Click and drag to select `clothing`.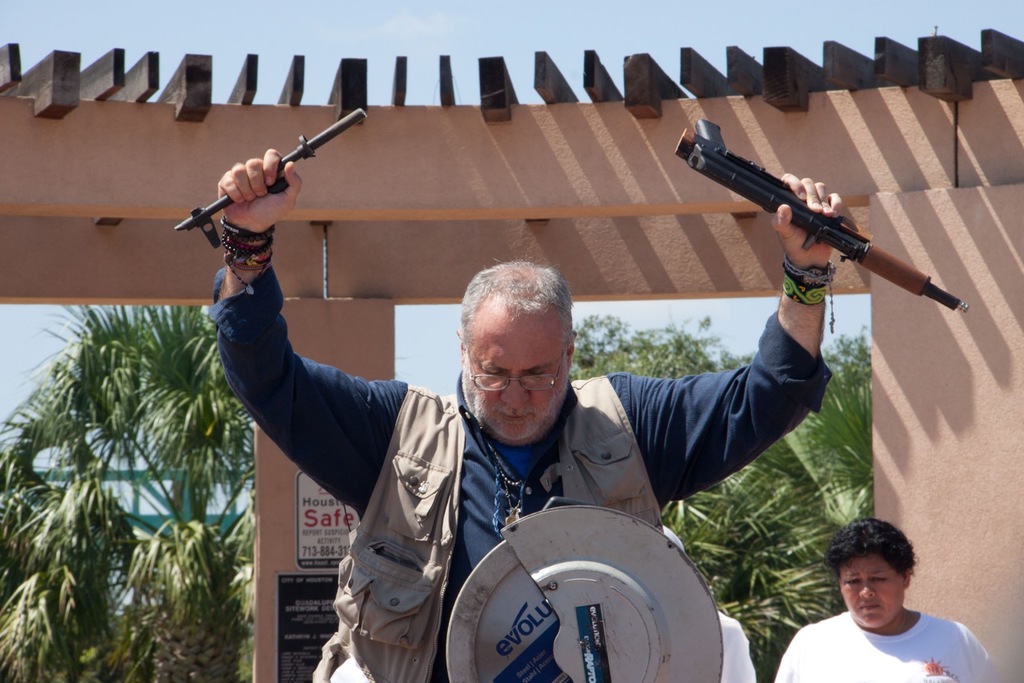
Selection: [772,609,996,682].
